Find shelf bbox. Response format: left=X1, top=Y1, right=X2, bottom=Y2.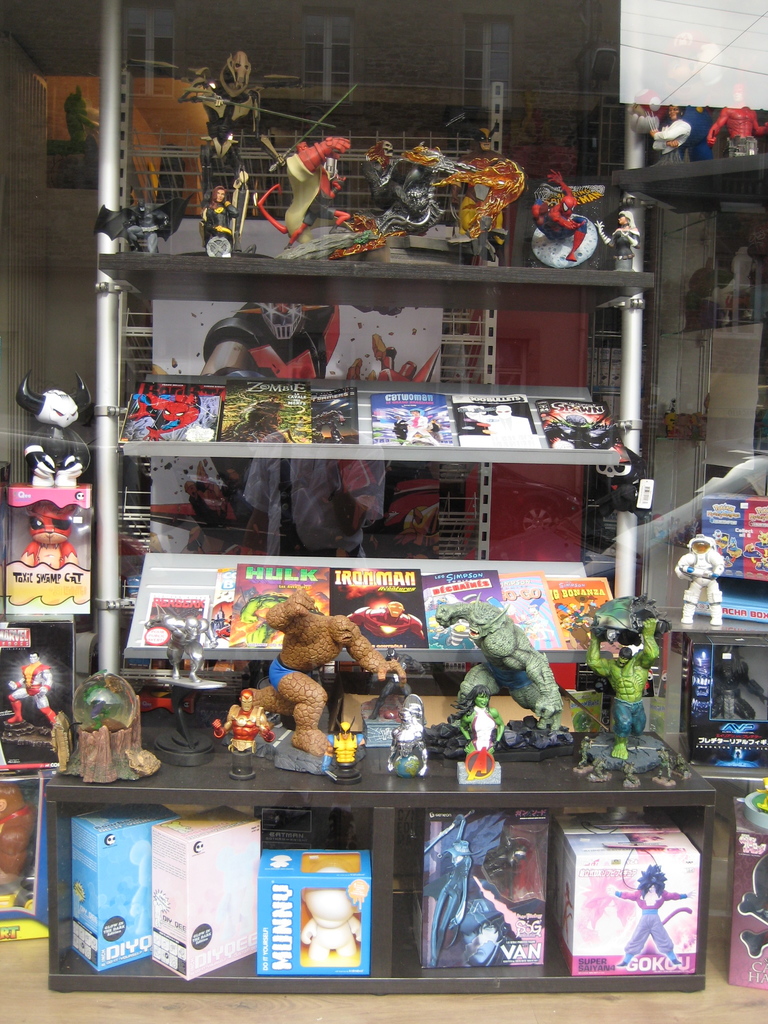
left=38, top=735, right=717, bottom=1000.
